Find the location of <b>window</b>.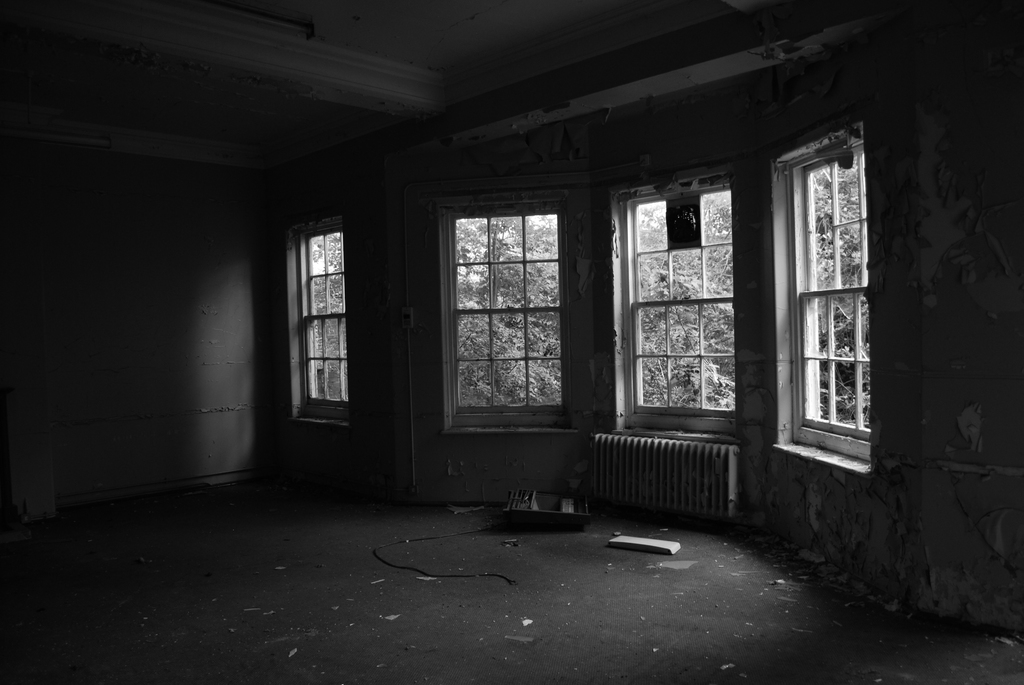
Location: box(767, 110, 872, 480).
